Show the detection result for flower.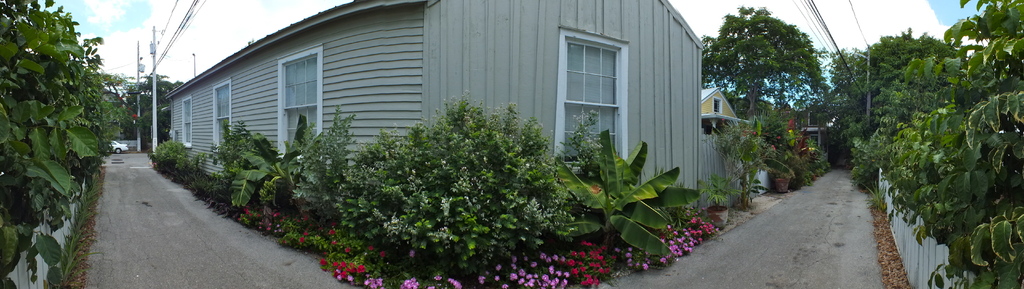
[x1=357, y1=267, x2=364, y2=273].
